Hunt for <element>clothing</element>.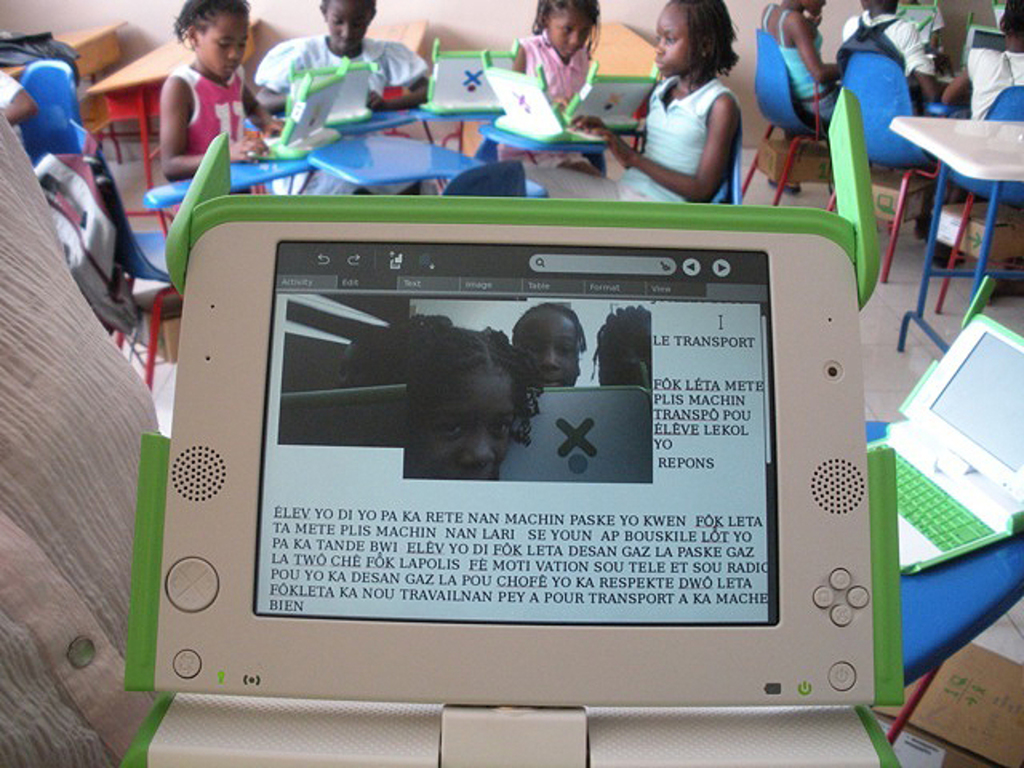
Hunted down at detection(254, 38, 427, 202).
